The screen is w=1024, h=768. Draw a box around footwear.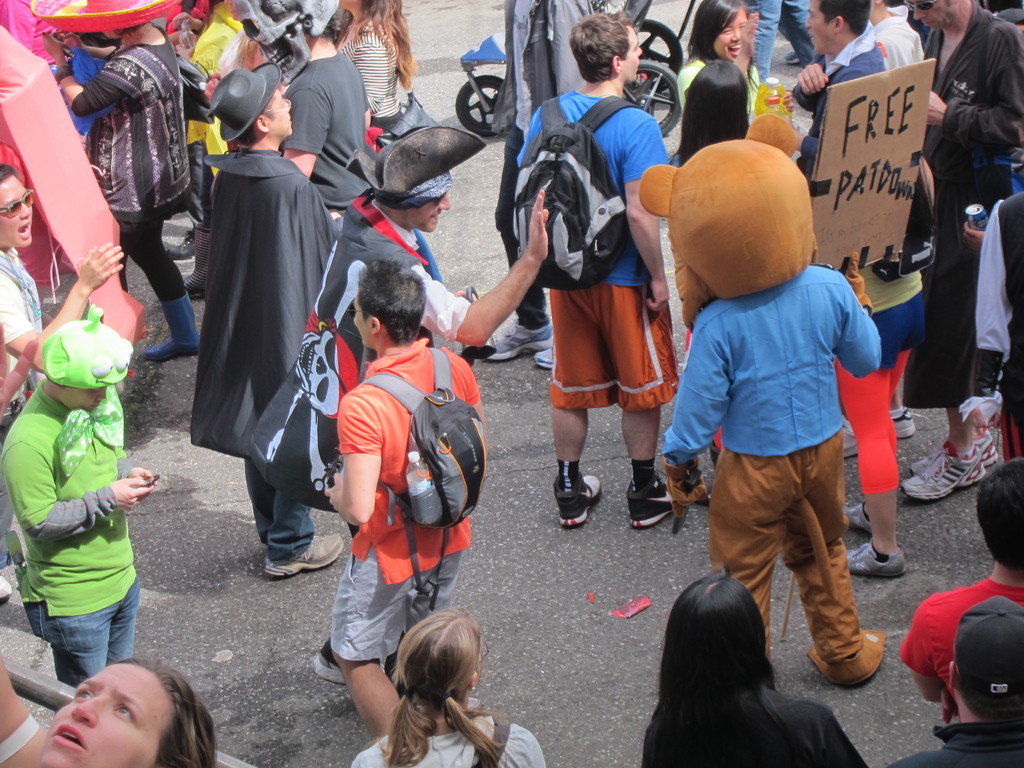
<bbox>849, 540, 906, 579</bbox>.
